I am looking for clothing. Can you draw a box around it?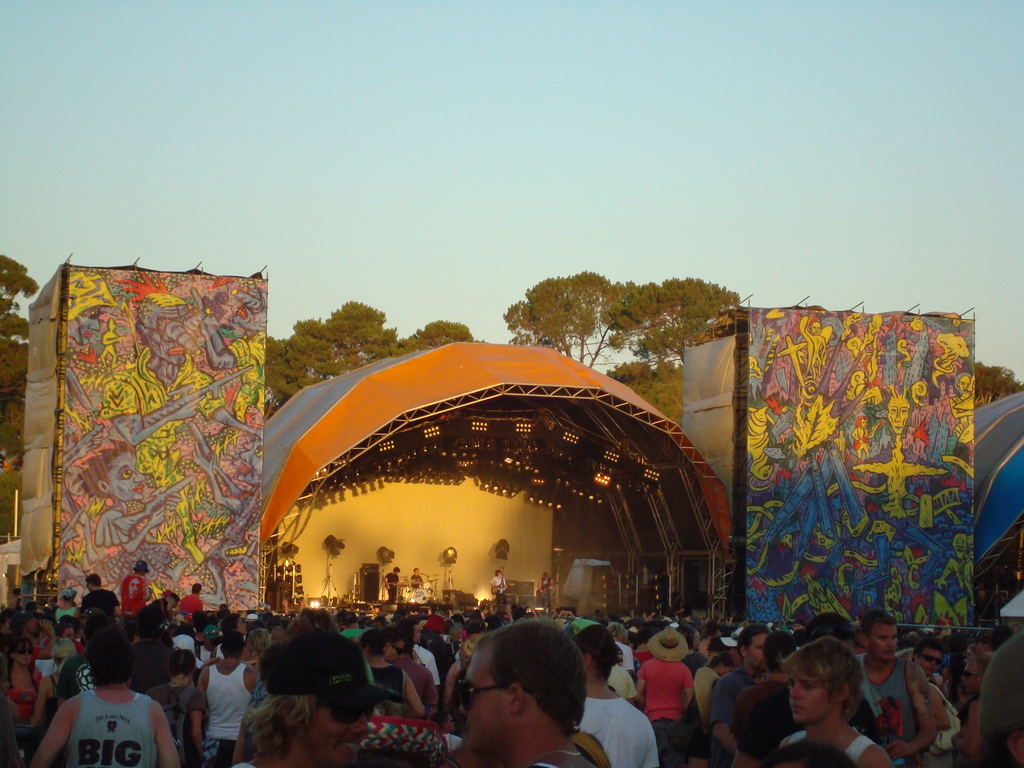
Sure, the bounding box is select_region(47, 672, 156, 767).
